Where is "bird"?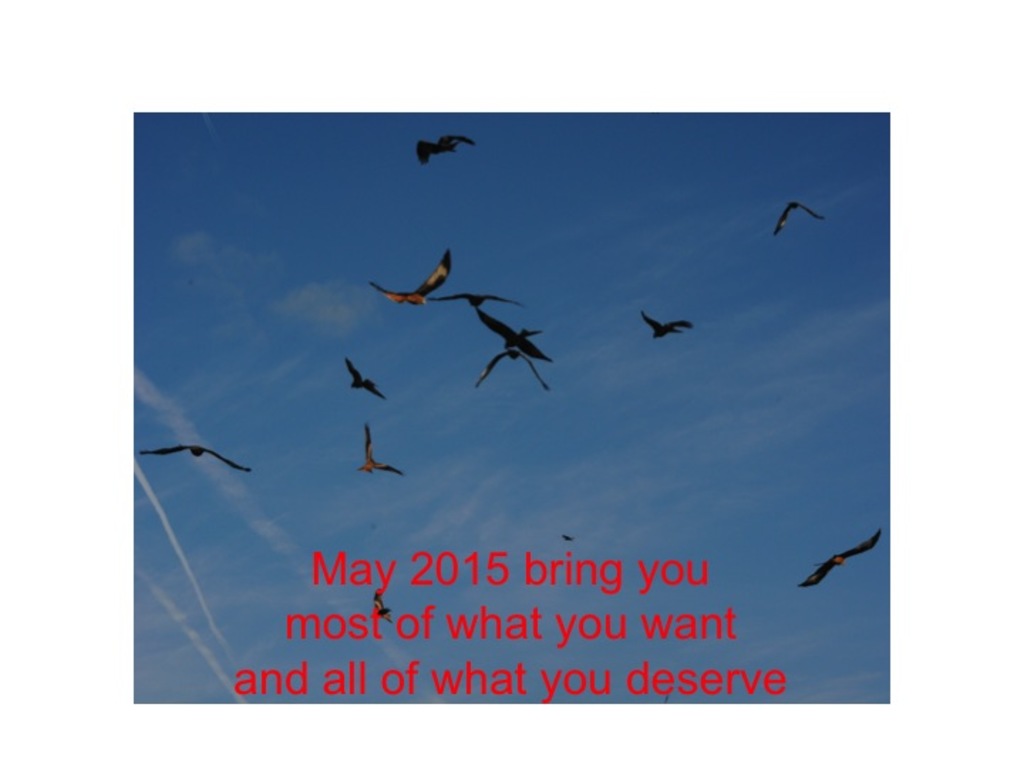
left=347, top=353, right=385, bottom=402.
